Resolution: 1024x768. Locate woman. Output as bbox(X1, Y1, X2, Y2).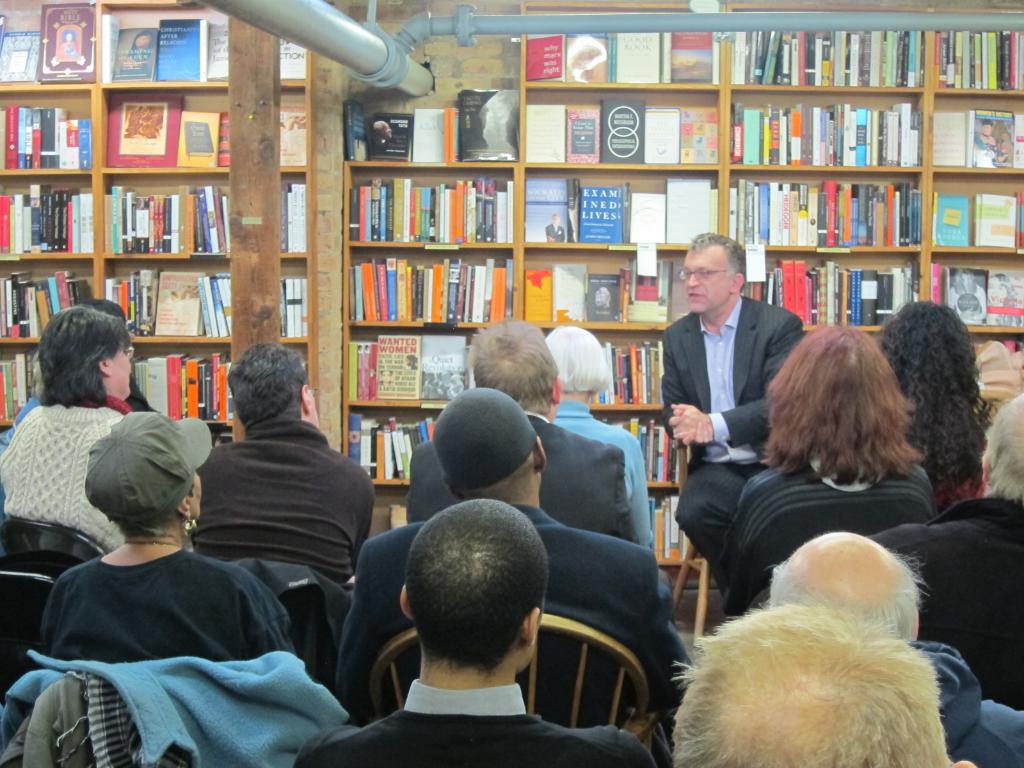
bbox(0, 305, 136, 554).
